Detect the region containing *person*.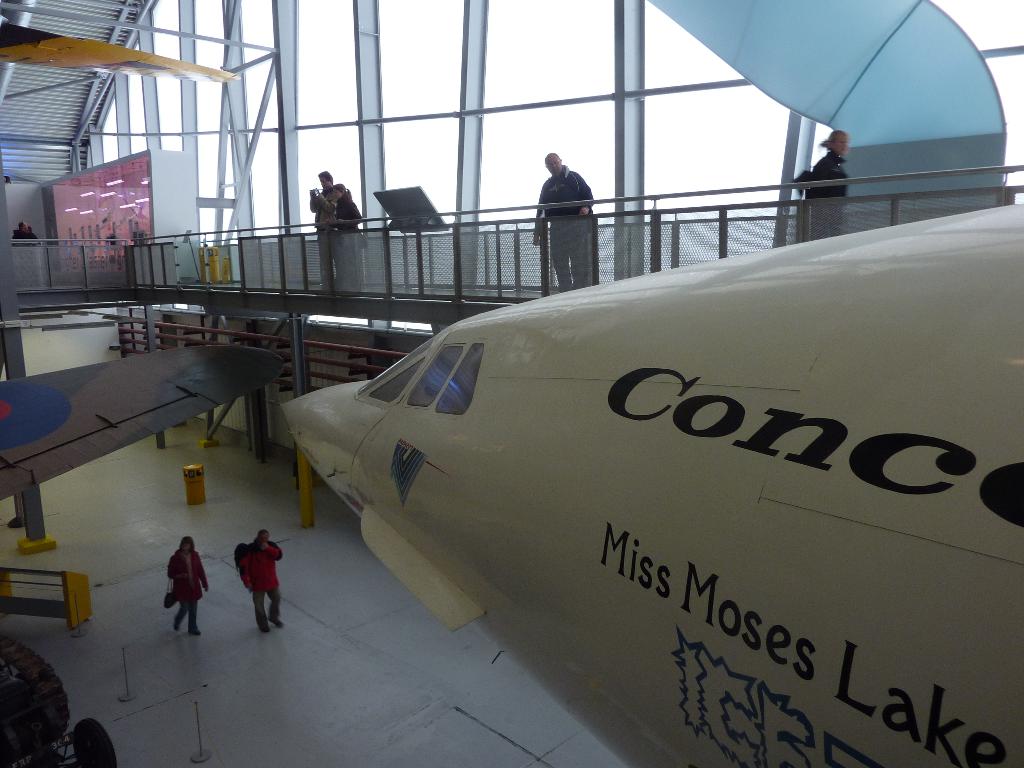
left=10, top=221, right=33, bottom=249.
